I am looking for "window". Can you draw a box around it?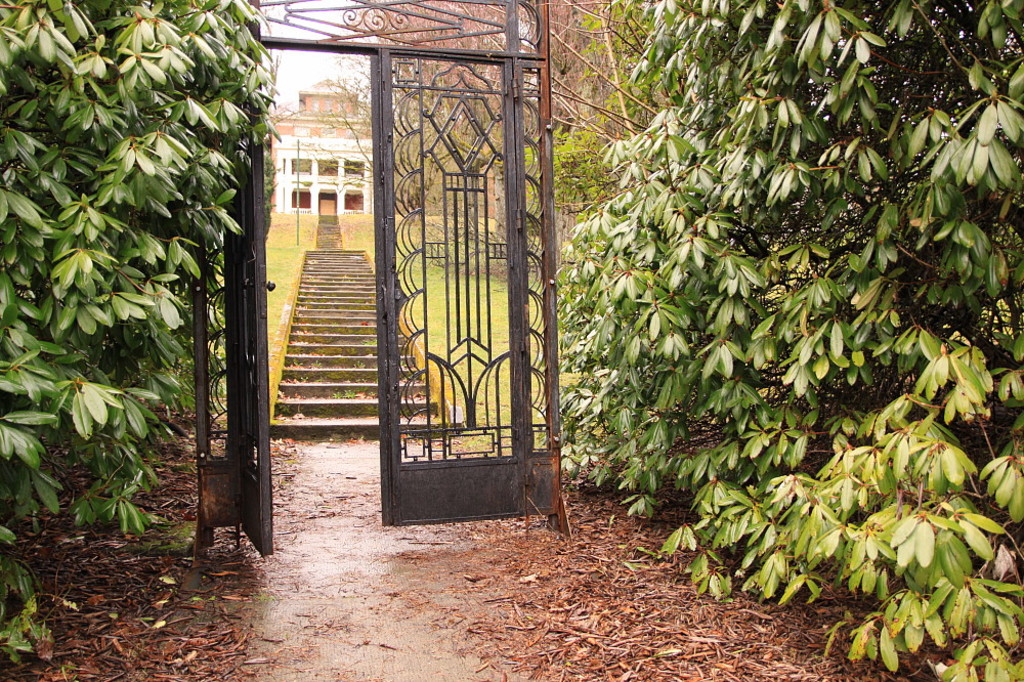
Sure, the bounding box is bbox(289, 189, 309, 211).
